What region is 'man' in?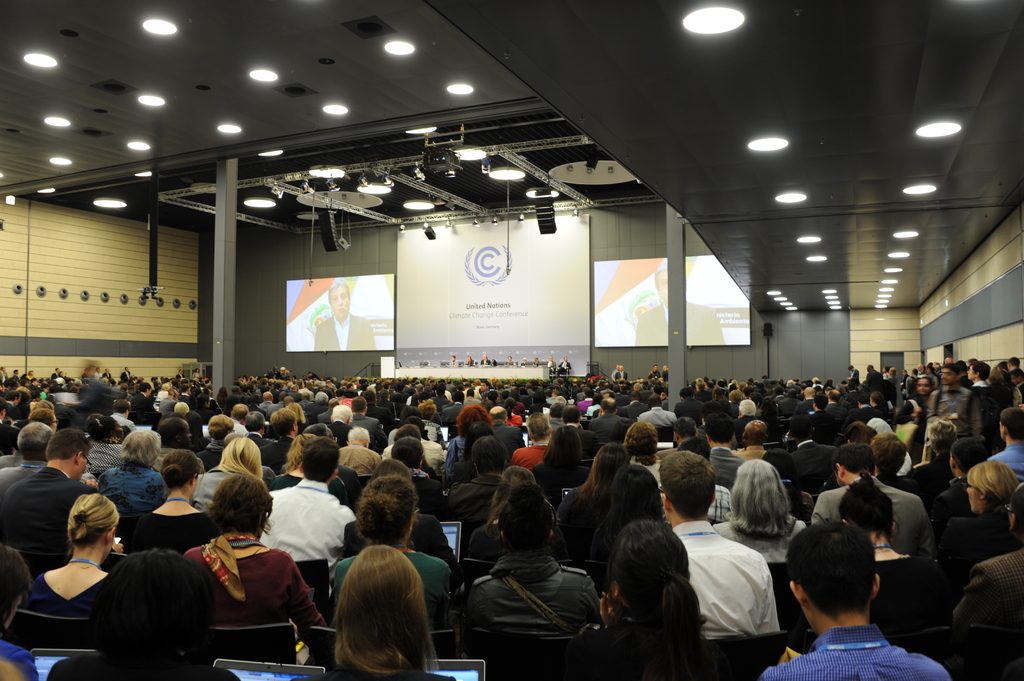
pyautogui.locateOnScreen(653, 362, 661, 381).
